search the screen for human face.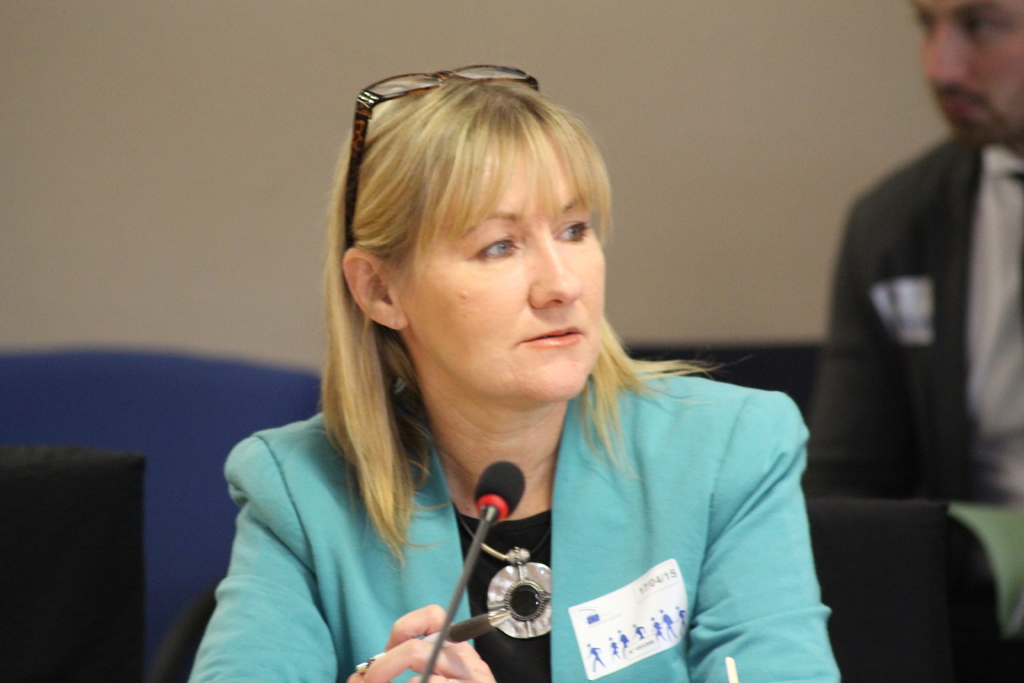
Found at [left=408, top=131, right=610, bottom=396].
